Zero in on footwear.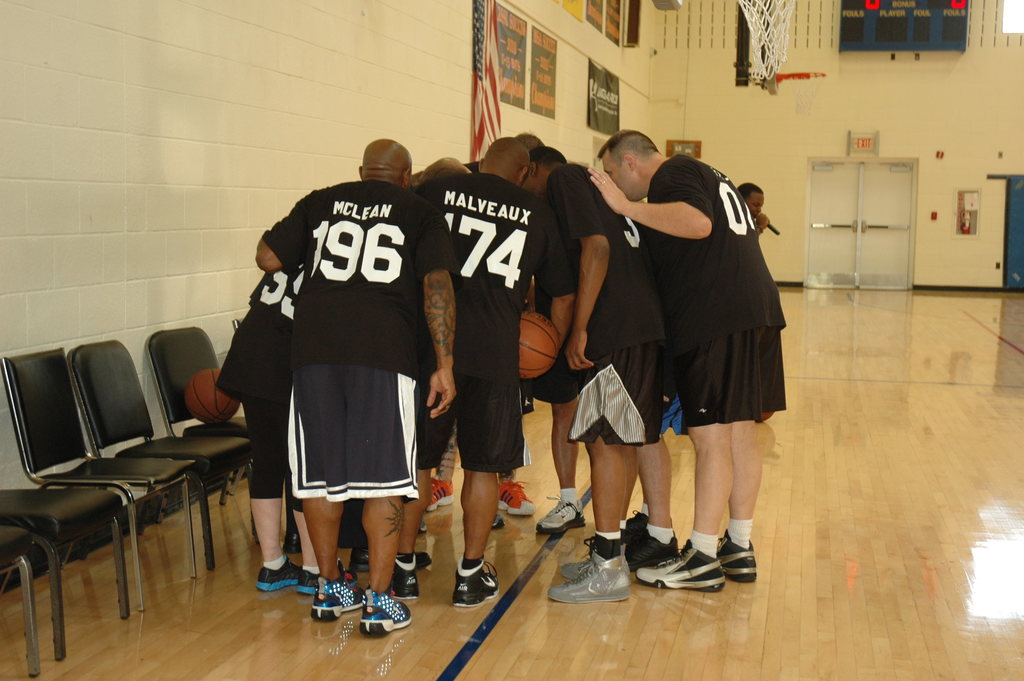
Zeroed in: box(495, 477, 539, 514).
